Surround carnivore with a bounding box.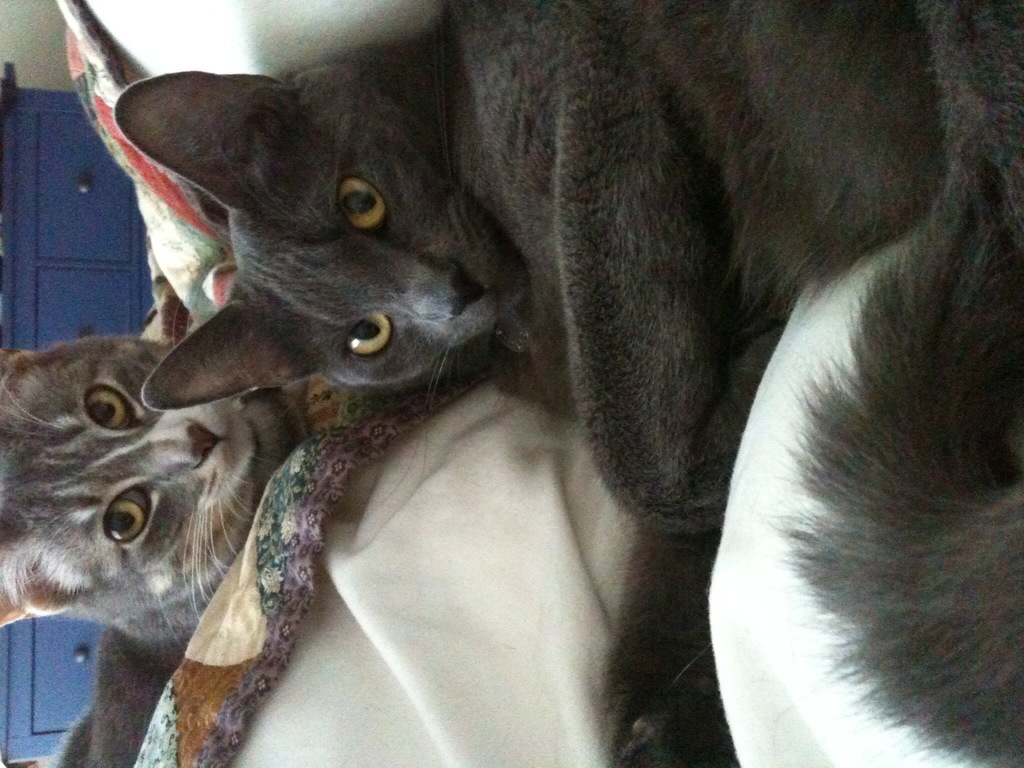
<box>42,310,330,714</box>.
